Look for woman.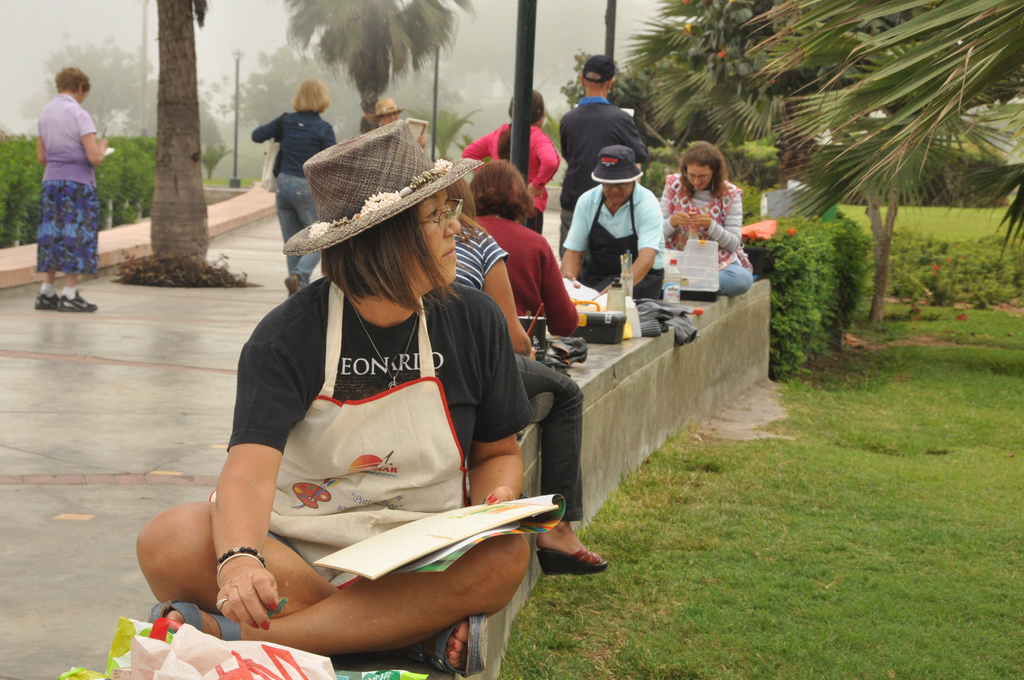
Found: {"x1": 167, "y1": 145, "x2": 558, "y2": 679}.
